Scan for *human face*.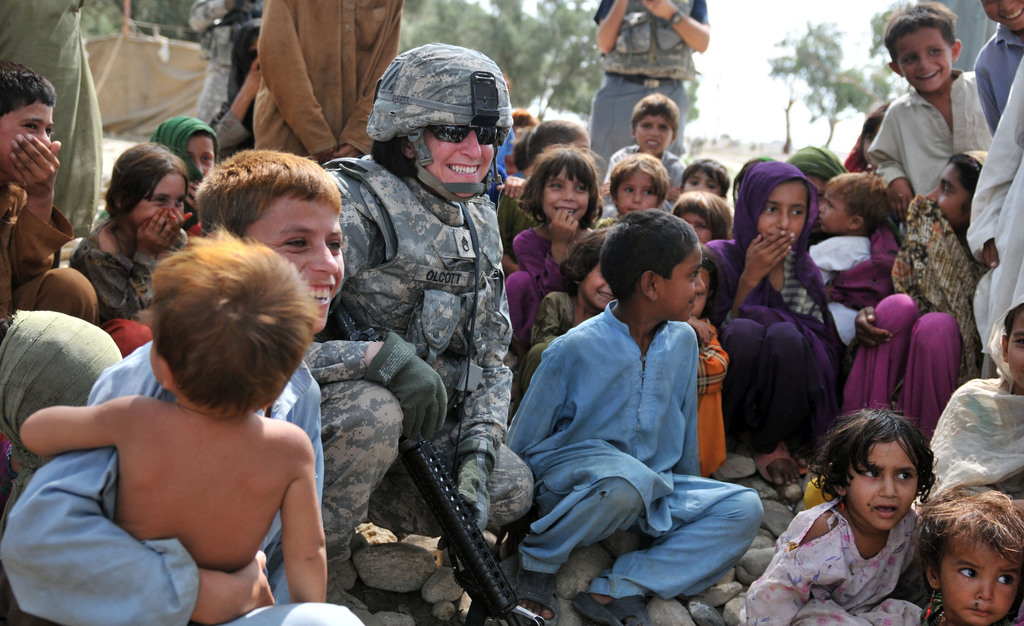
Scan result: (left=659, top=245, right=705, bottom=322).
